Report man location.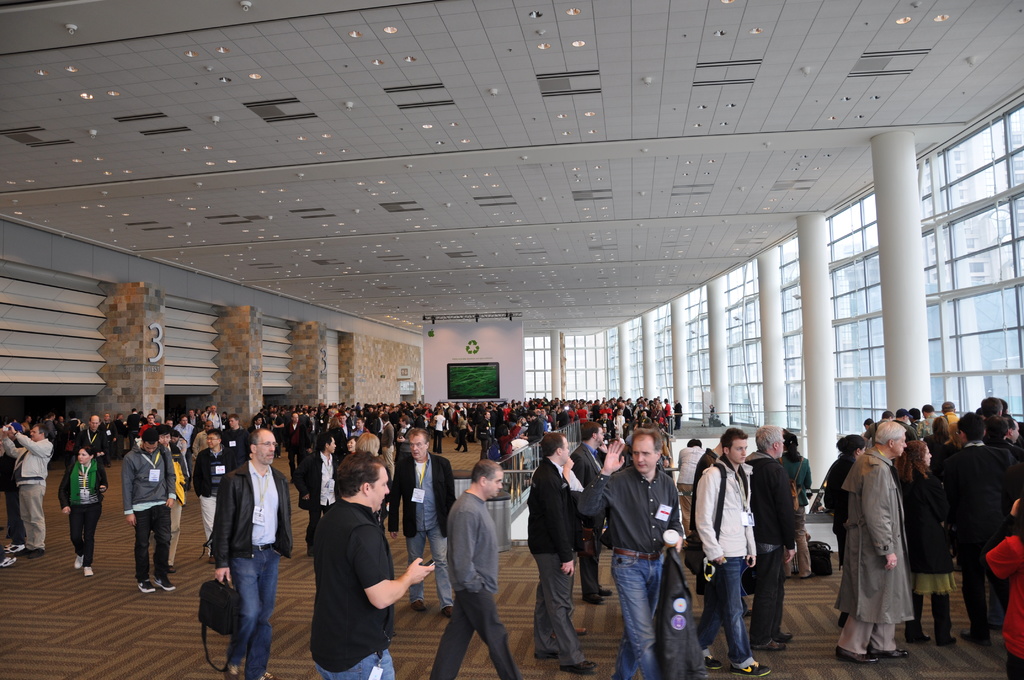
Report: [918, 404, 952, 450].
